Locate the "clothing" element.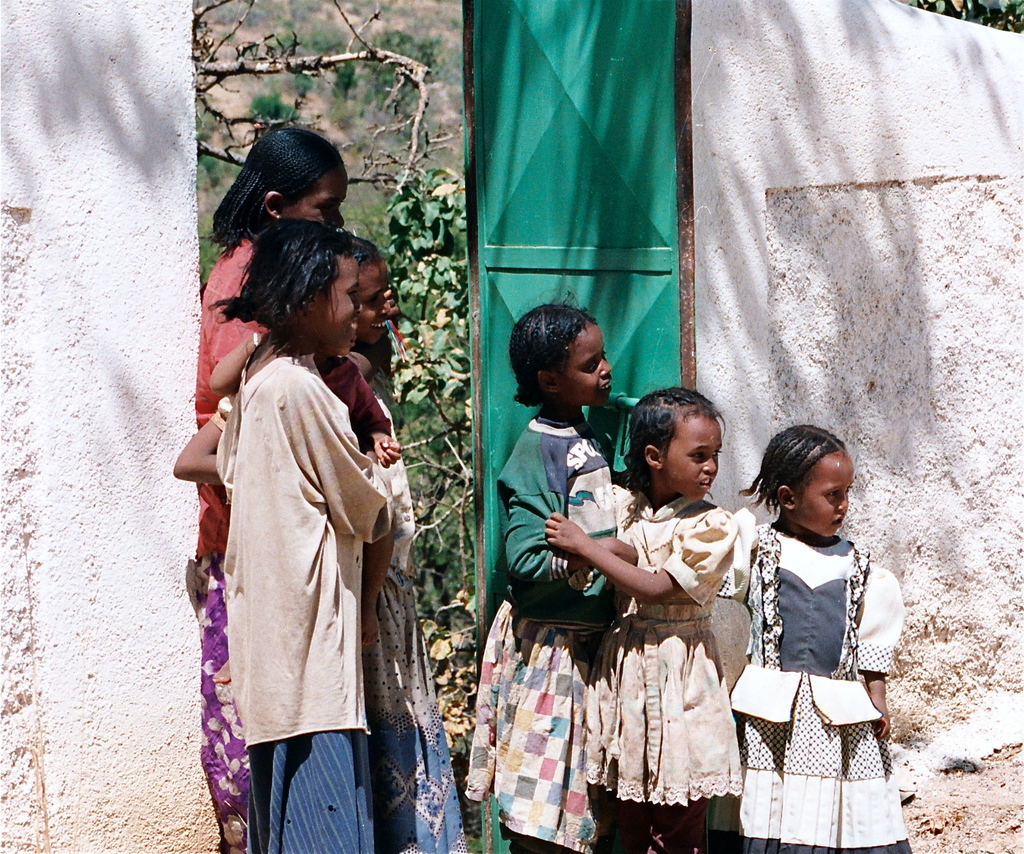
Element bbox: BBox(193, 231, 276, 572).
